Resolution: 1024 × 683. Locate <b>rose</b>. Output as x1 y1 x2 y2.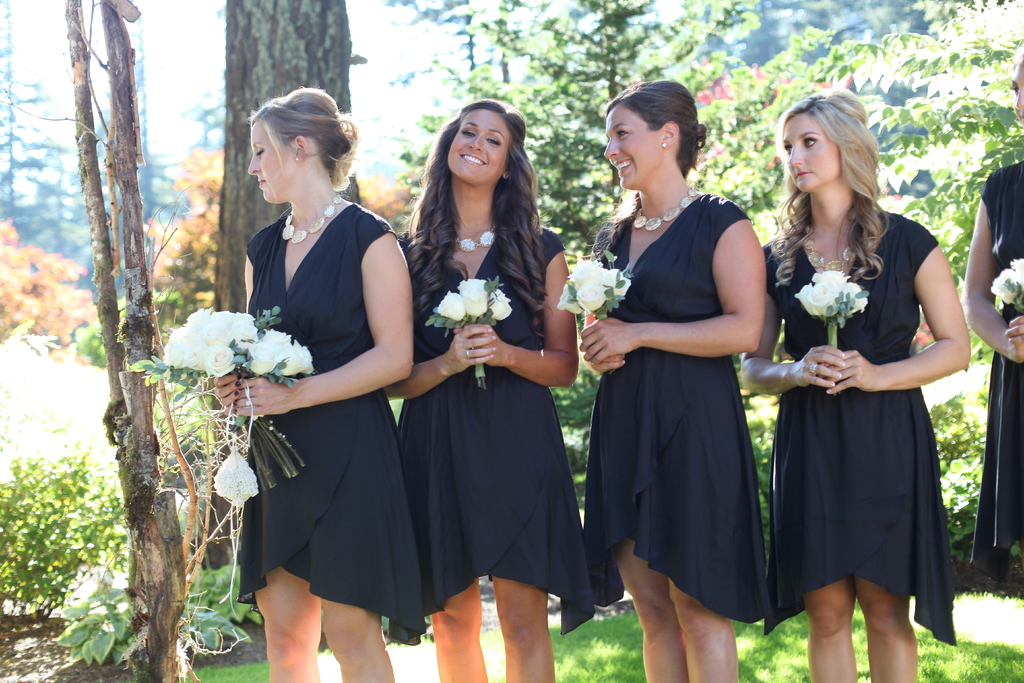
796 284 810 312.
